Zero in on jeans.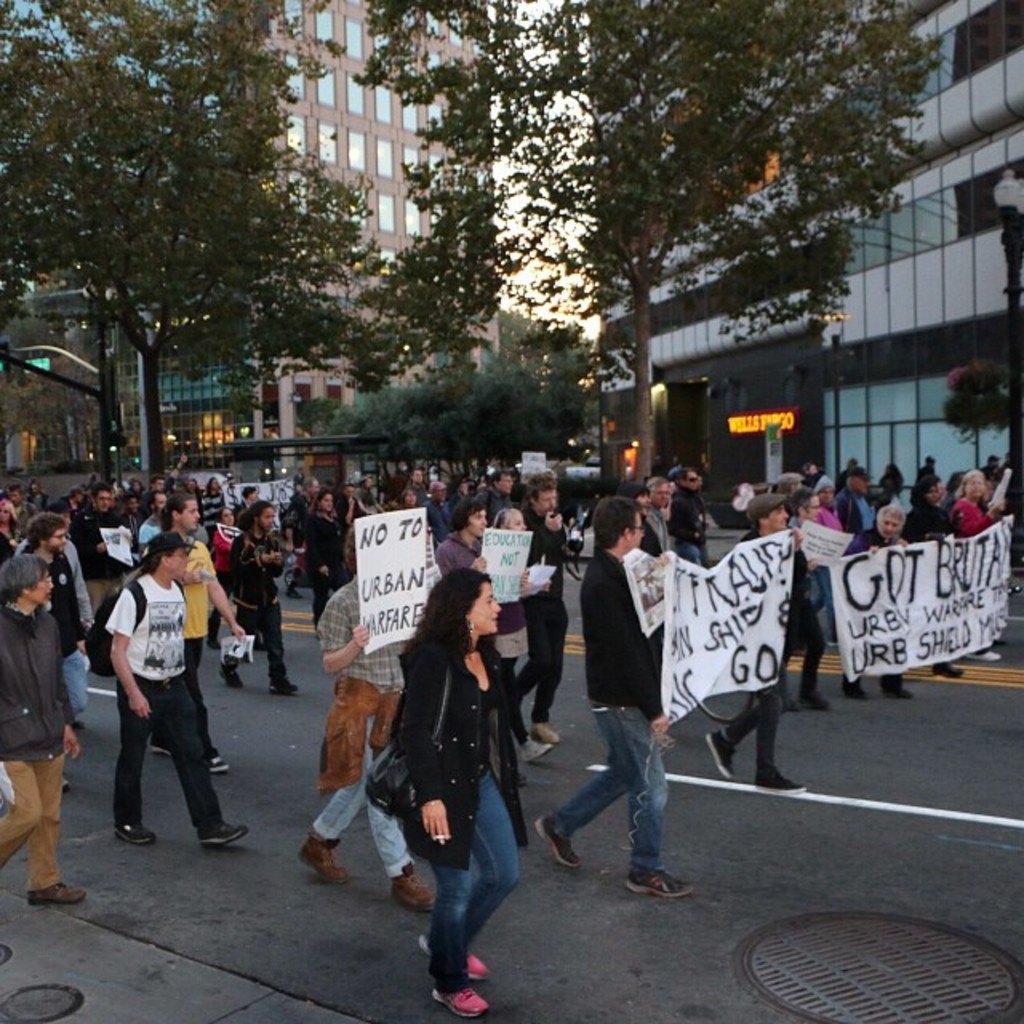
Zeroed in: BBox(61, 650, 82, 718).
